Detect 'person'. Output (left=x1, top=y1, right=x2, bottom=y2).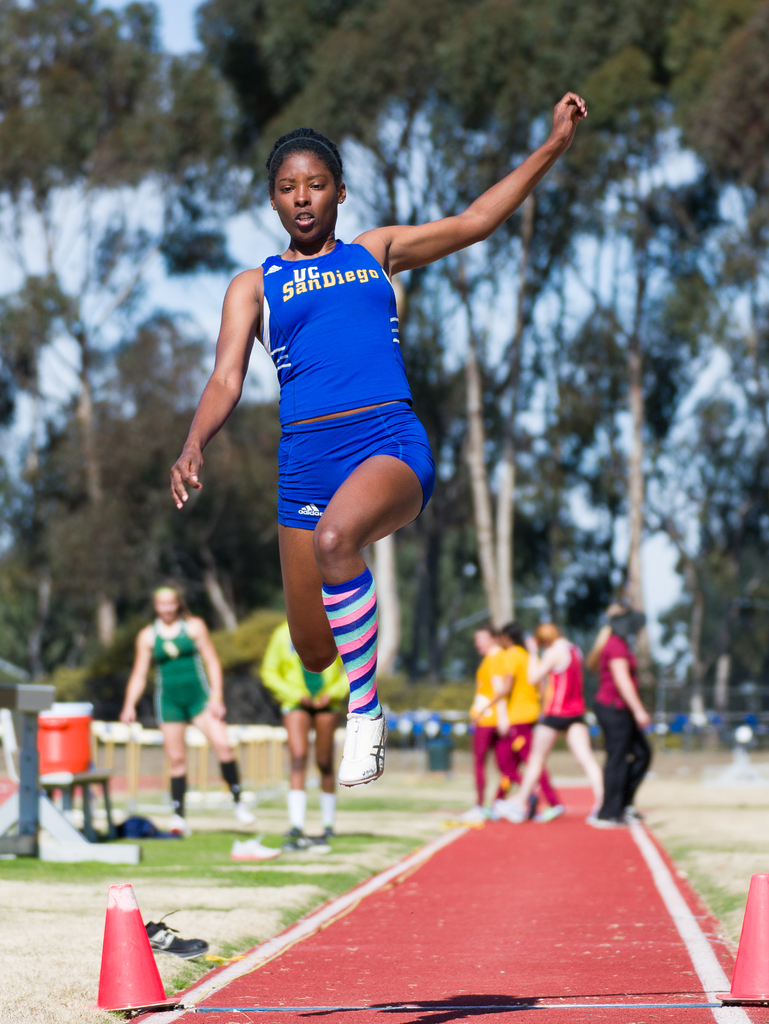
(left=117, top=589, right=259, bottom=842).
